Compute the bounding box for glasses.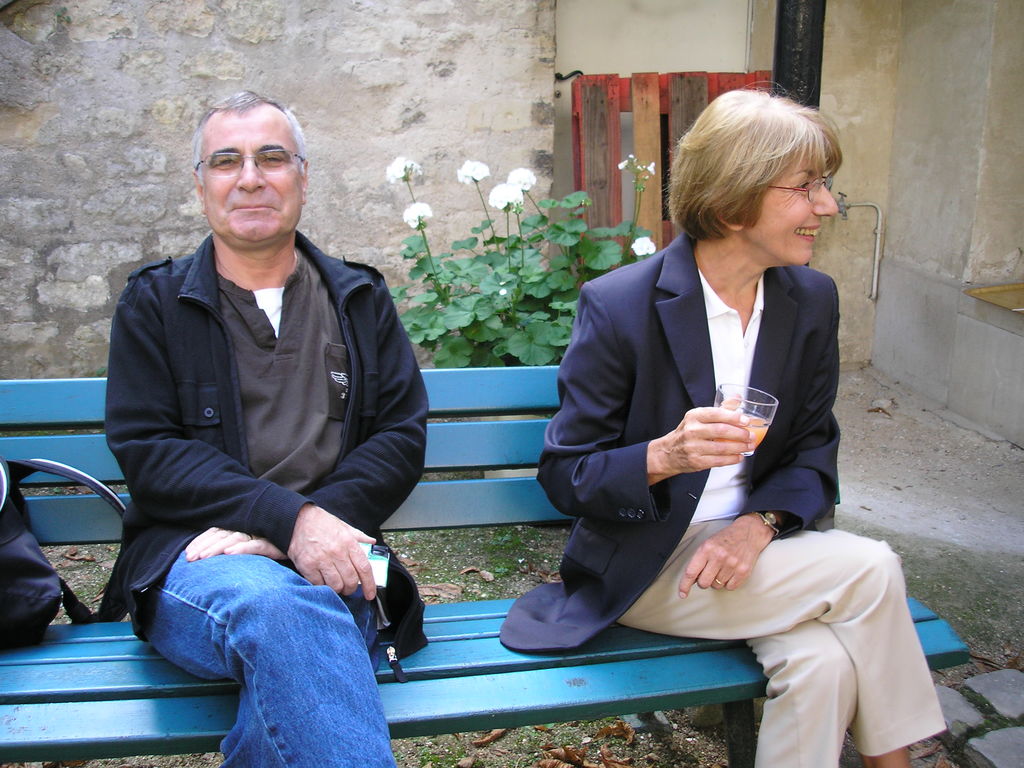
box=[185, 142, 309, 189].
